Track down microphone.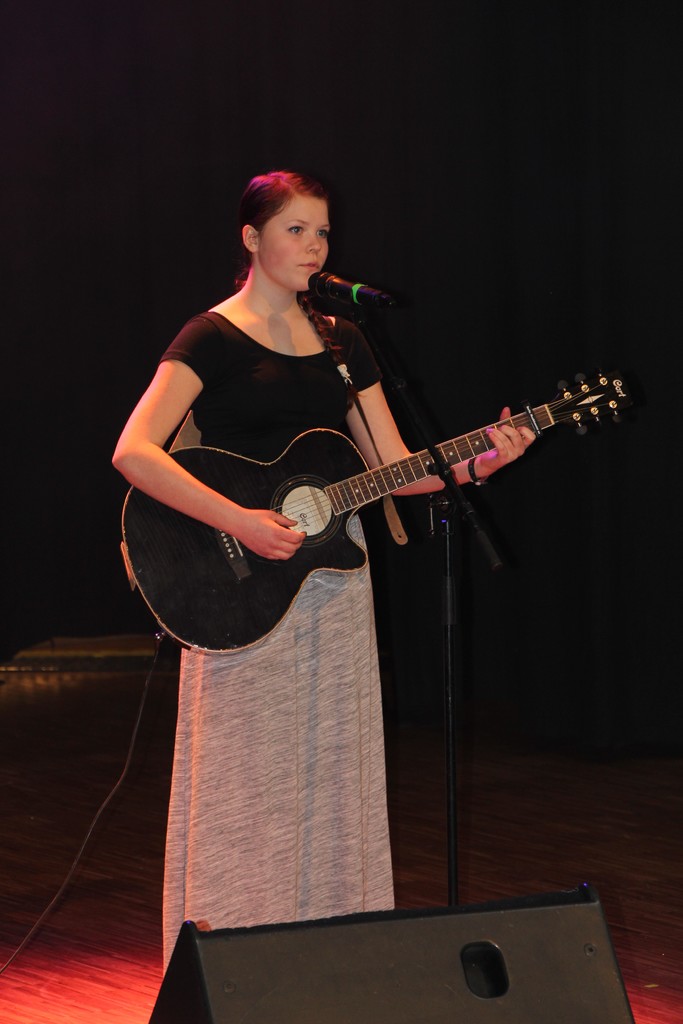
Tracked to pyautogui.locateOnScreen(292, 262, 384, 323).
